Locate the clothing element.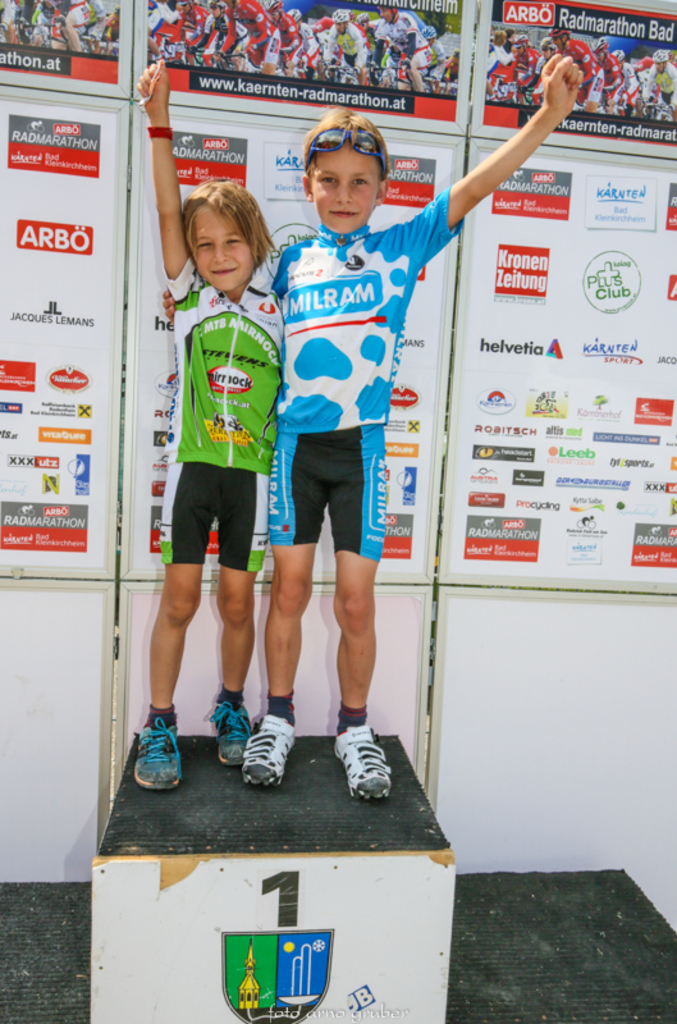
Element bbox: crop(319, 26, 367, 76).
